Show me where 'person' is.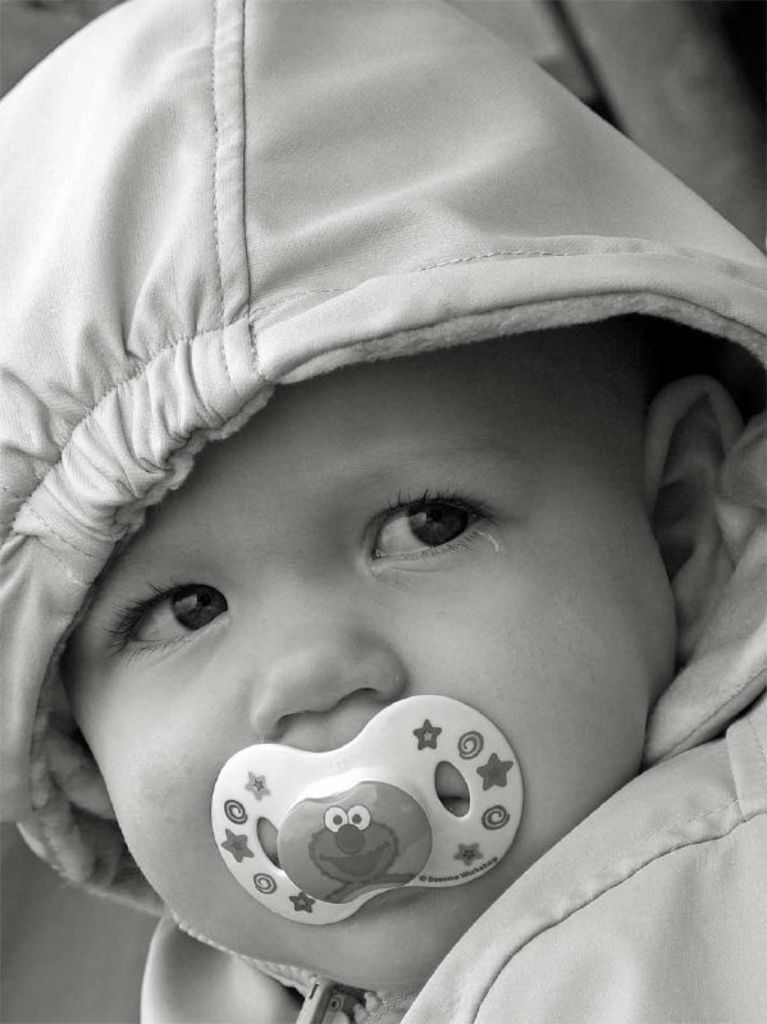
'person' is at rect(32, 20, 718, 1019).
